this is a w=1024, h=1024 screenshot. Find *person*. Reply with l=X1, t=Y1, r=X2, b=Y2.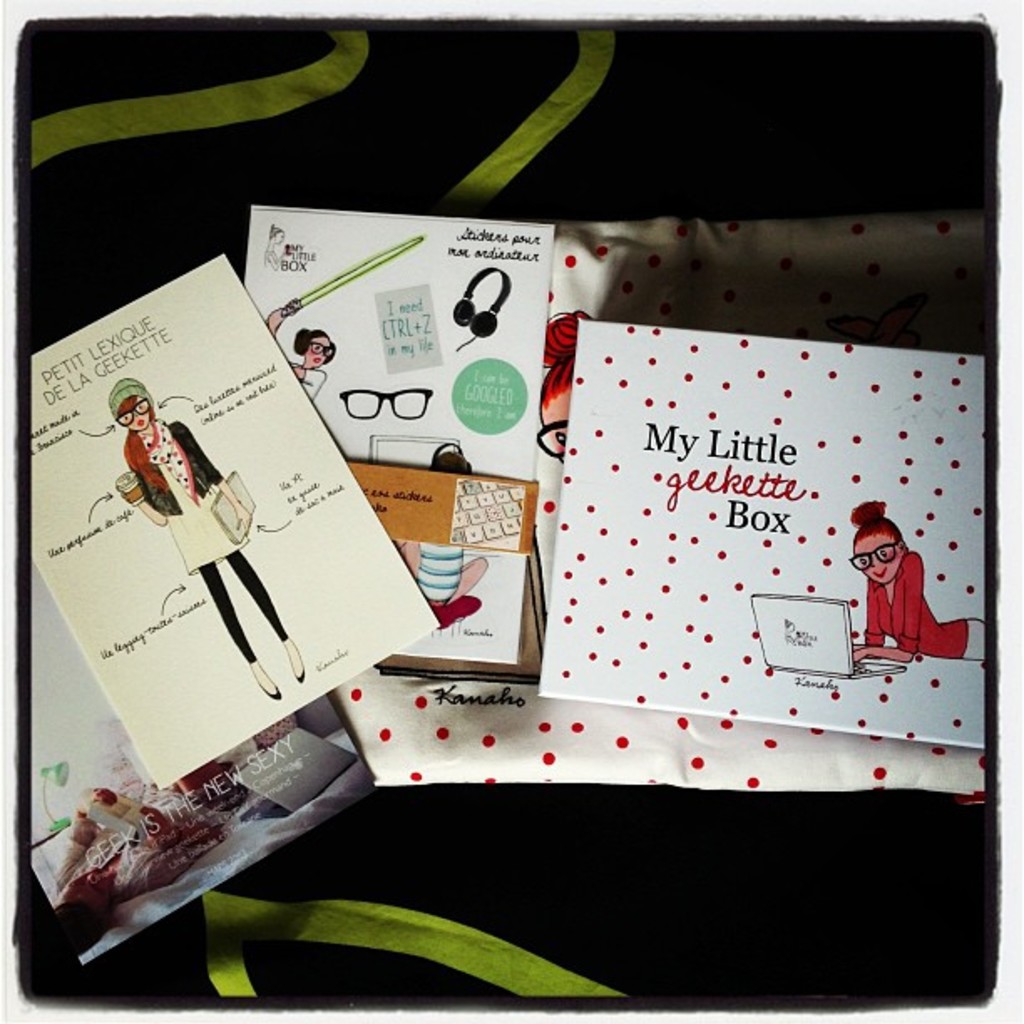
l=264, t=298, r=336, b=402.
